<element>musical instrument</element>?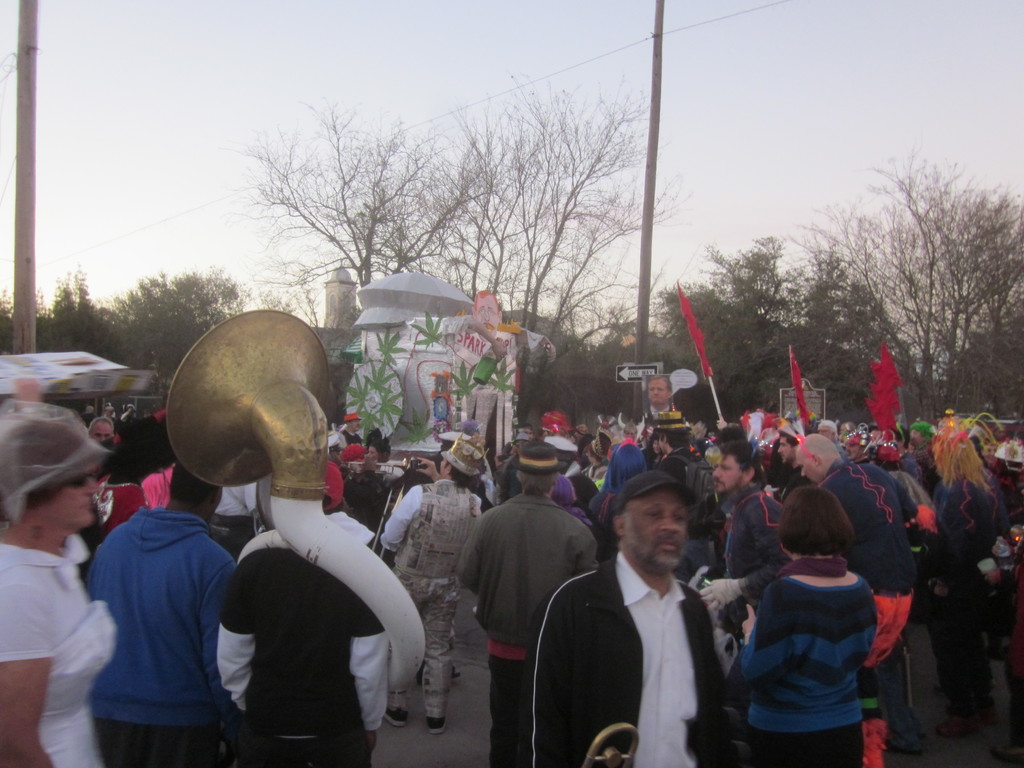
select_region(163, 308, 416, 699)
